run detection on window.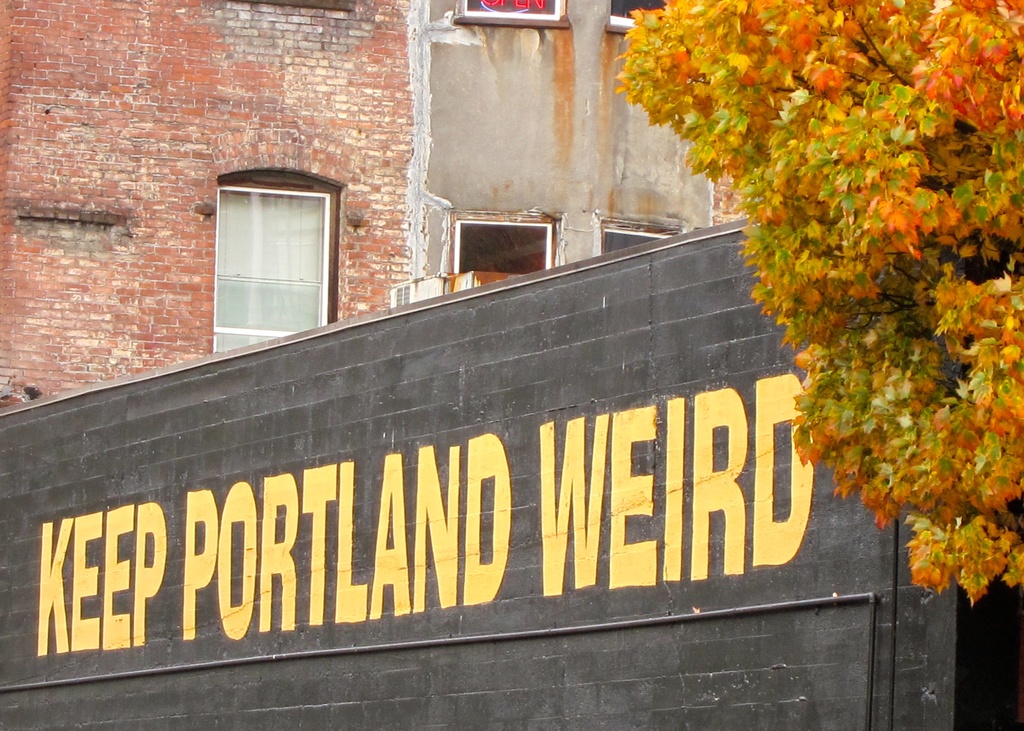
Result: 610/0/682/31.
